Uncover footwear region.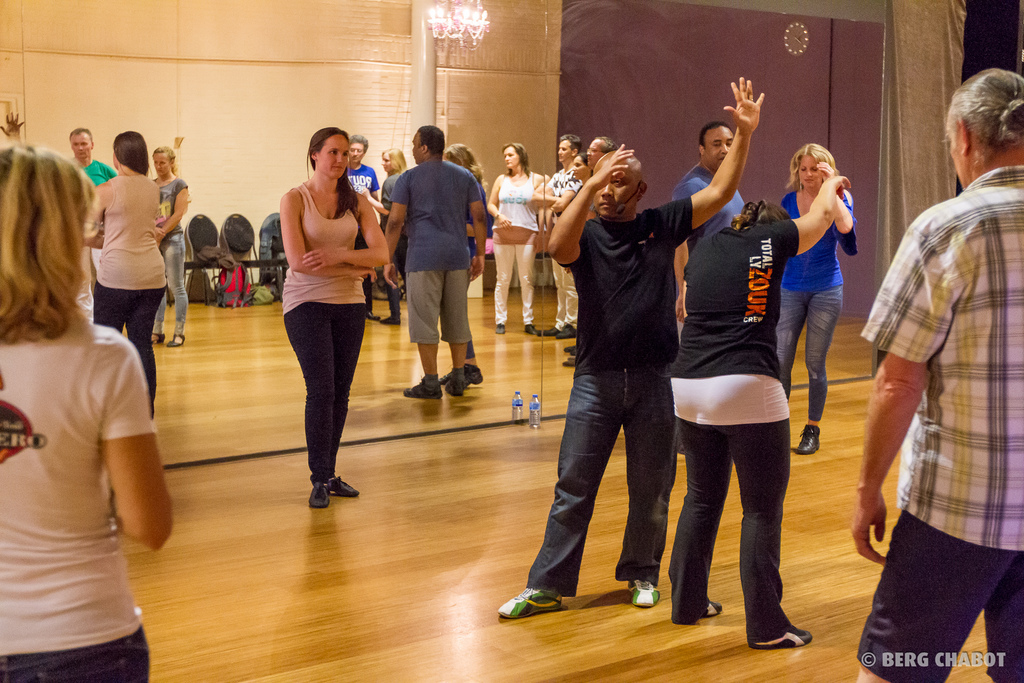
Uncovered: 495,317,509,333.
